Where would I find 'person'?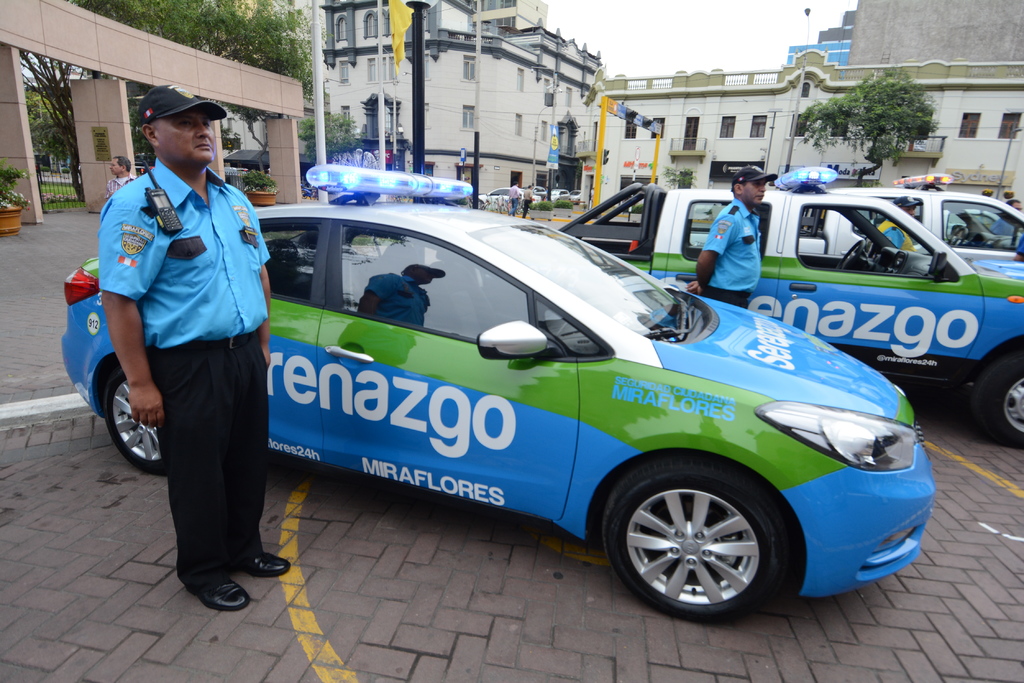
At 684 165 778 309.
